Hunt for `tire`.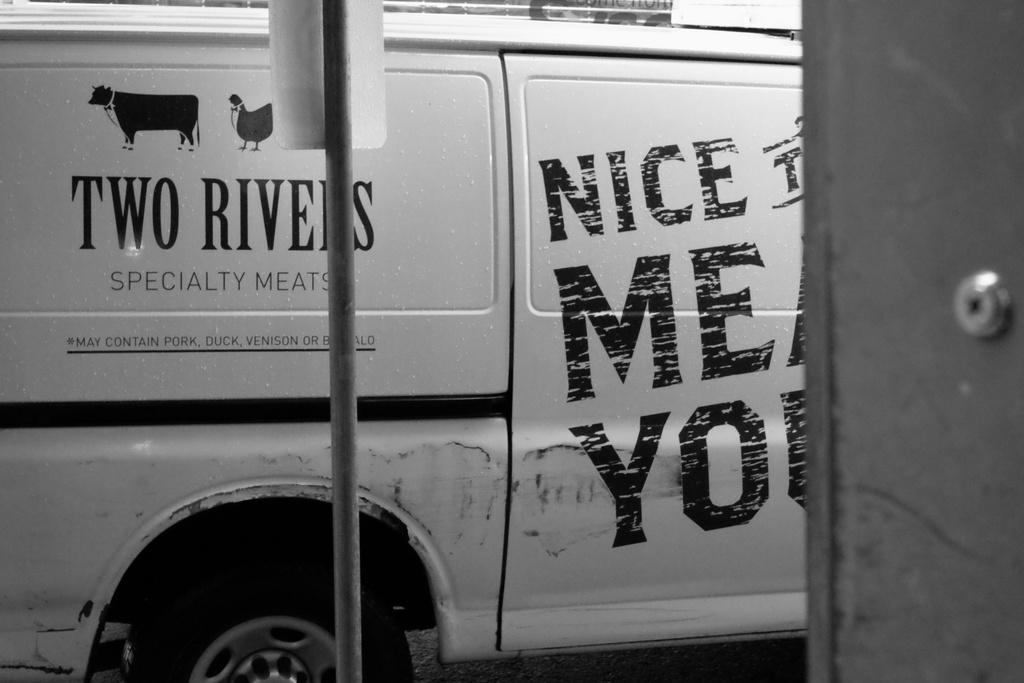
Hunted down at [left=135, top=546, right=415, bottom=682].
